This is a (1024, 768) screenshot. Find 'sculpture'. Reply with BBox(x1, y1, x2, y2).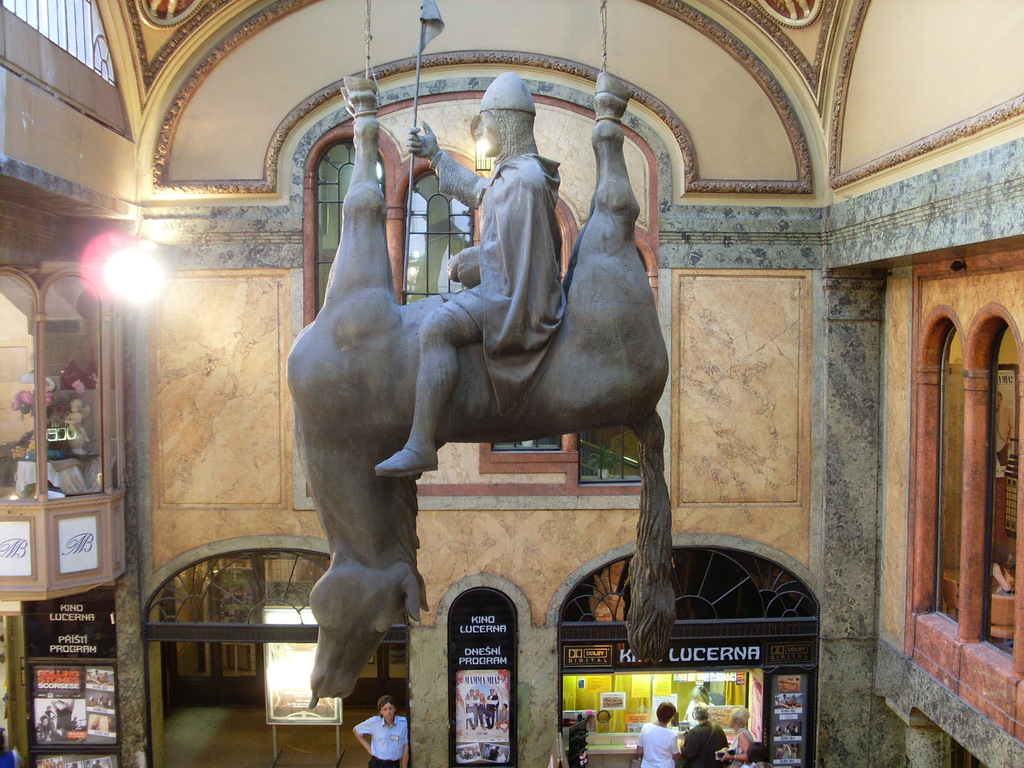
BBox(265, 73, 666, 685).
